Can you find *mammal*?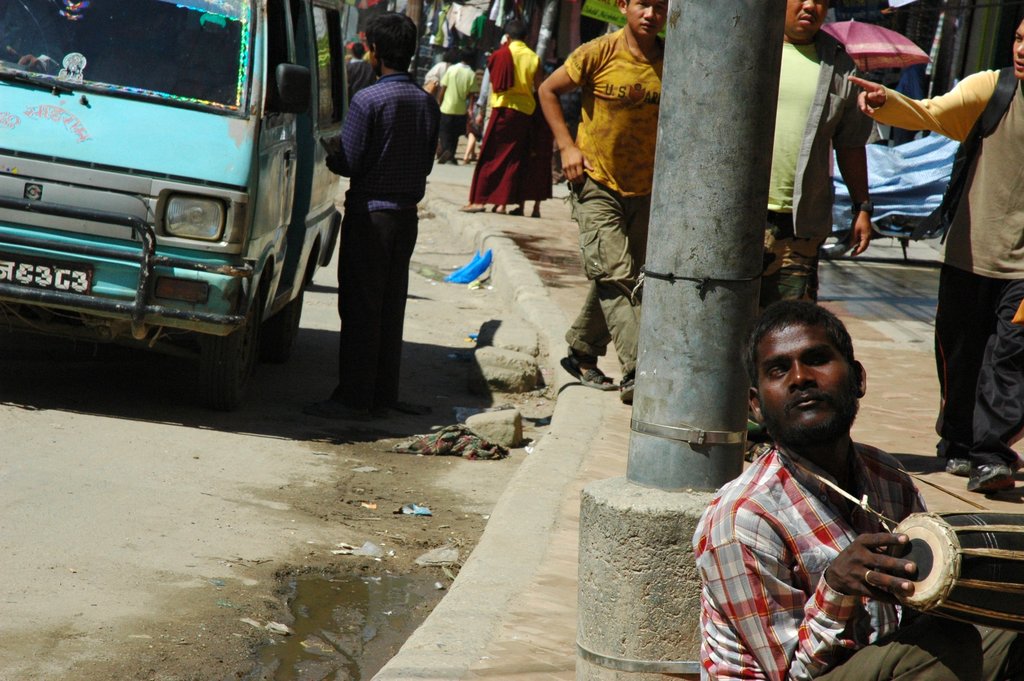
Yes, bounding box: 438/49/481/160.
